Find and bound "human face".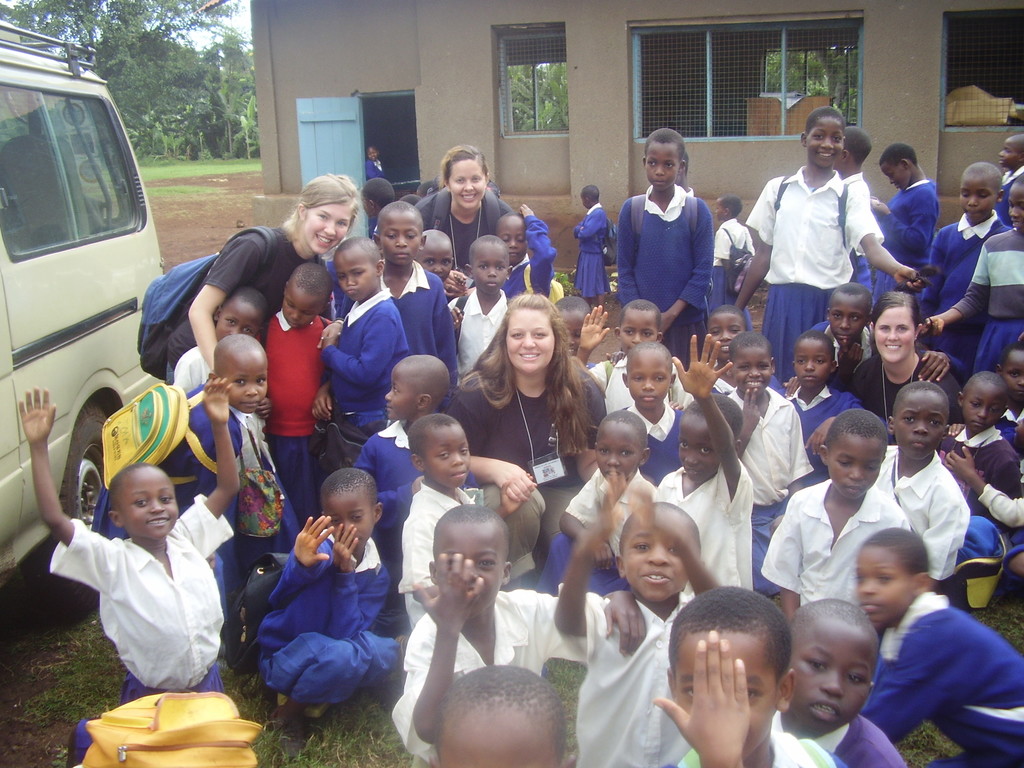
Bound: box(880, 161, 905, 193).
